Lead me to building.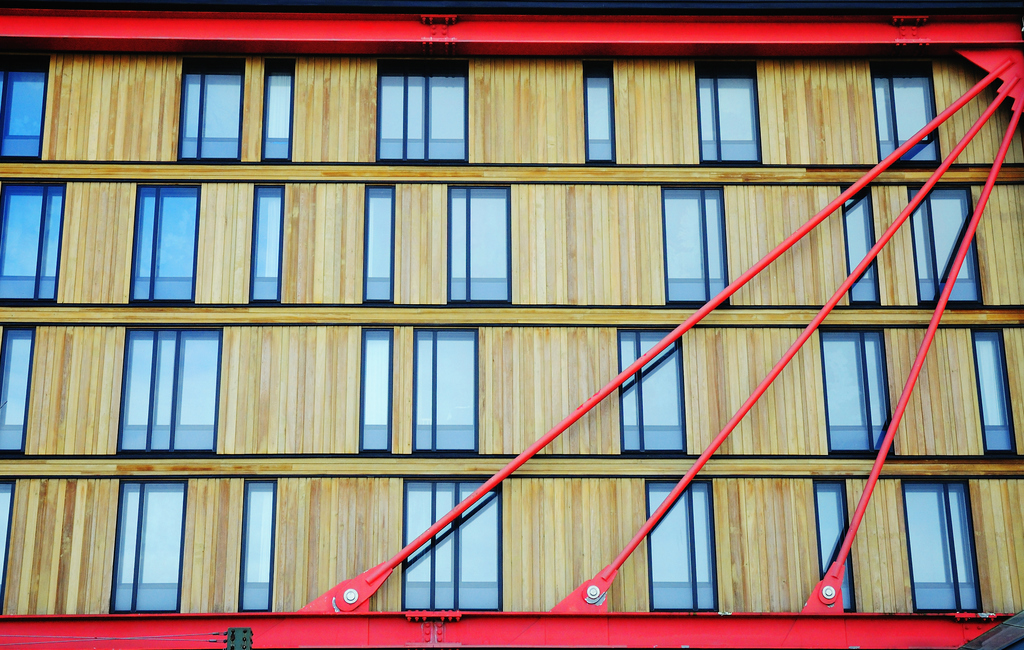
Lead to (left=0, top=0, right=1023, bottom=649).
